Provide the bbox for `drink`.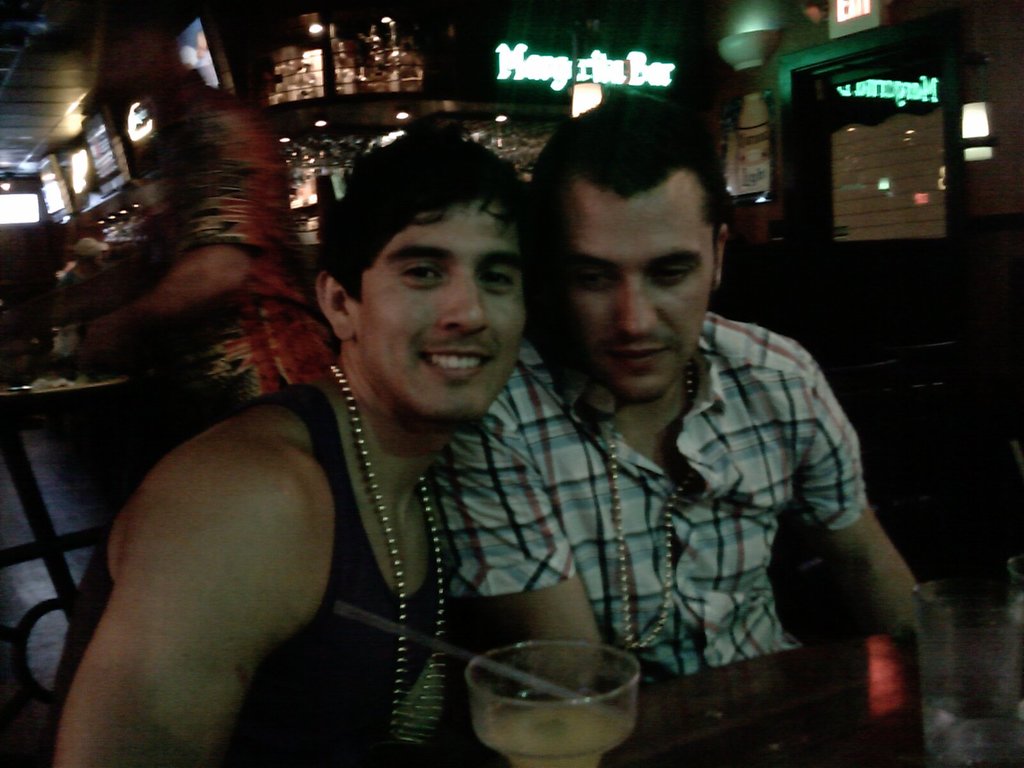
locate(484, 705, 642, 767).
